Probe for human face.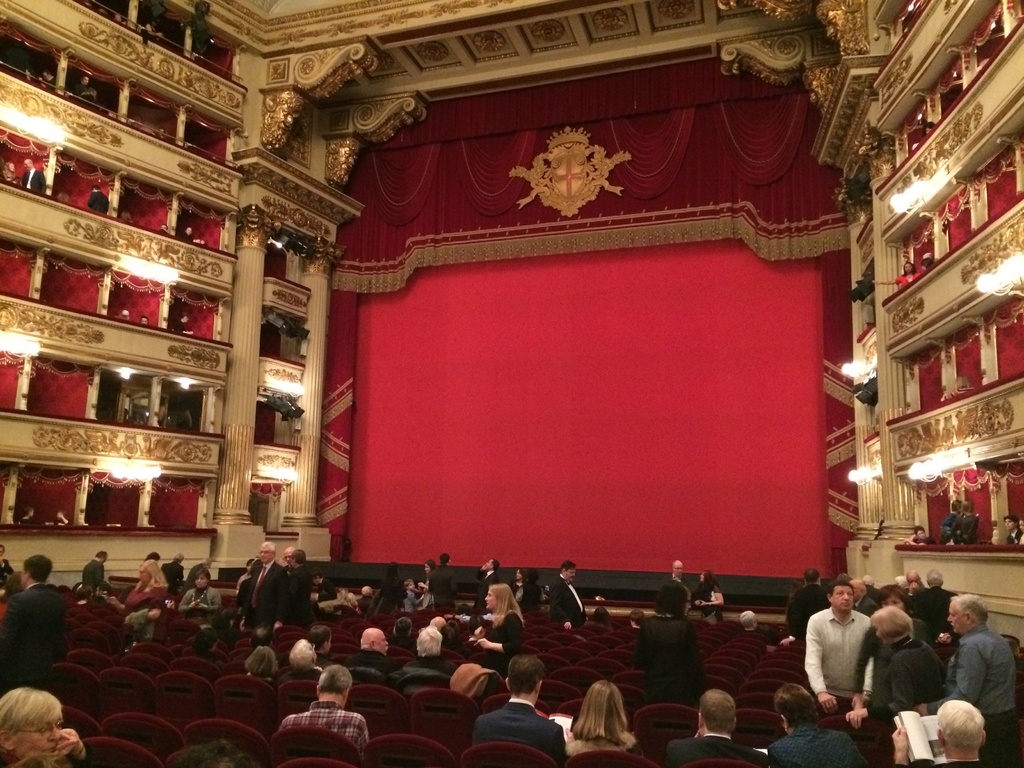
Probe result: box=[516, 570, 524, 580].
